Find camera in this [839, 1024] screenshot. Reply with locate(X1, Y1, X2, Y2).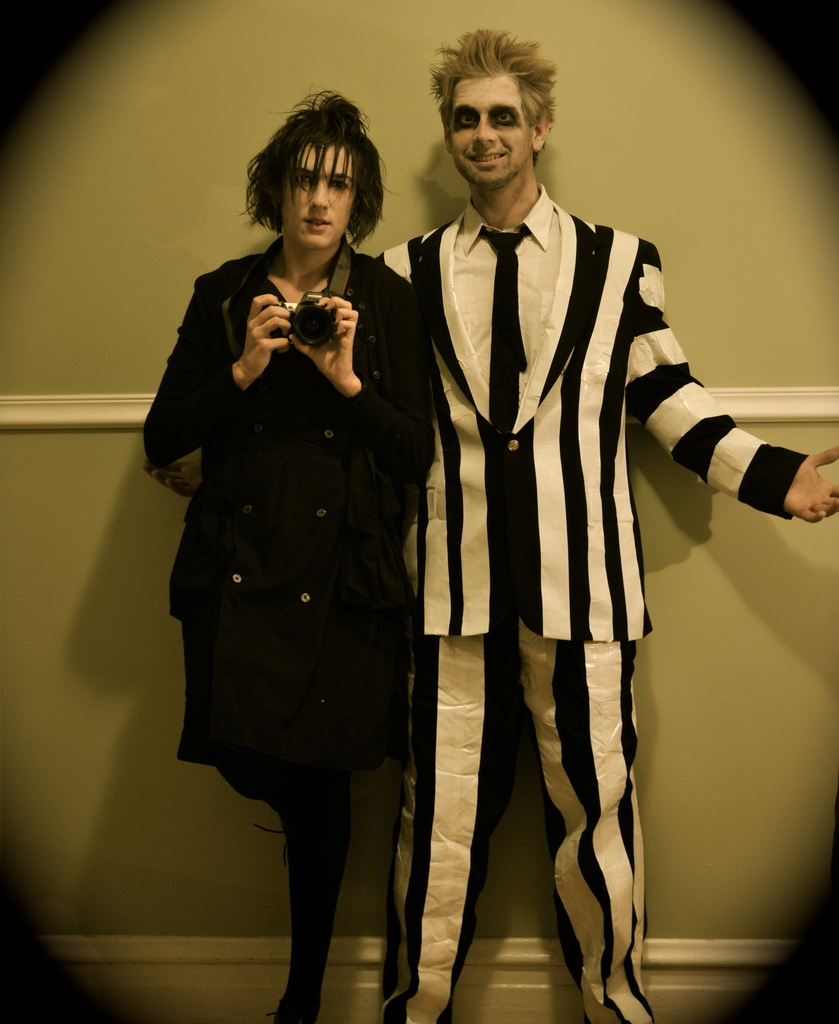
locate(279, 292, 339, 349).
